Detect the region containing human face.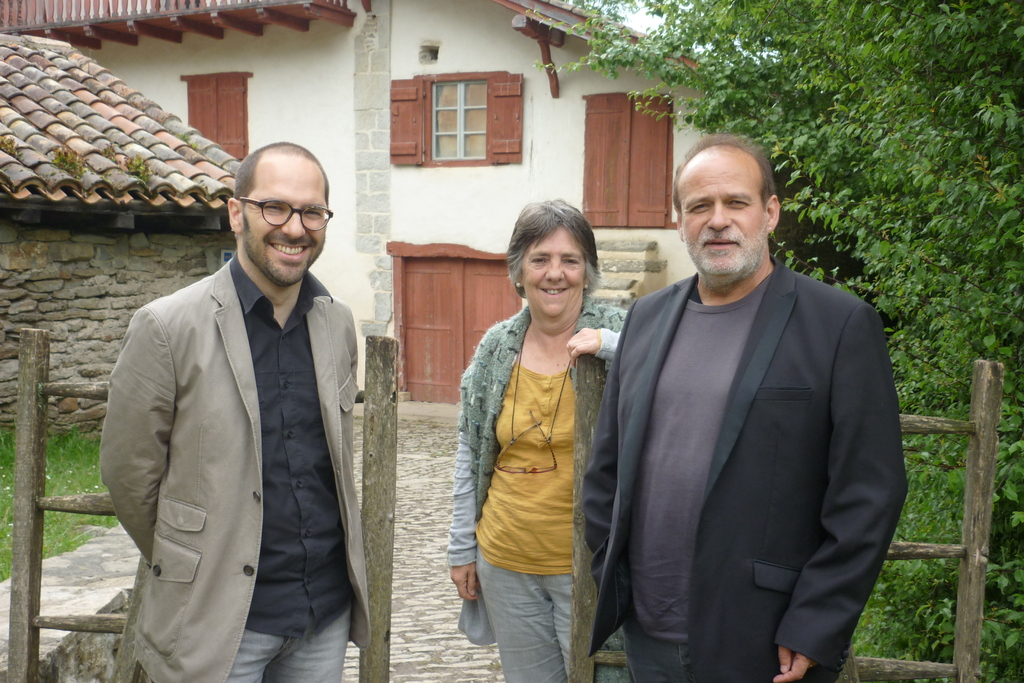
bbox(515, 229, 588, 319).
